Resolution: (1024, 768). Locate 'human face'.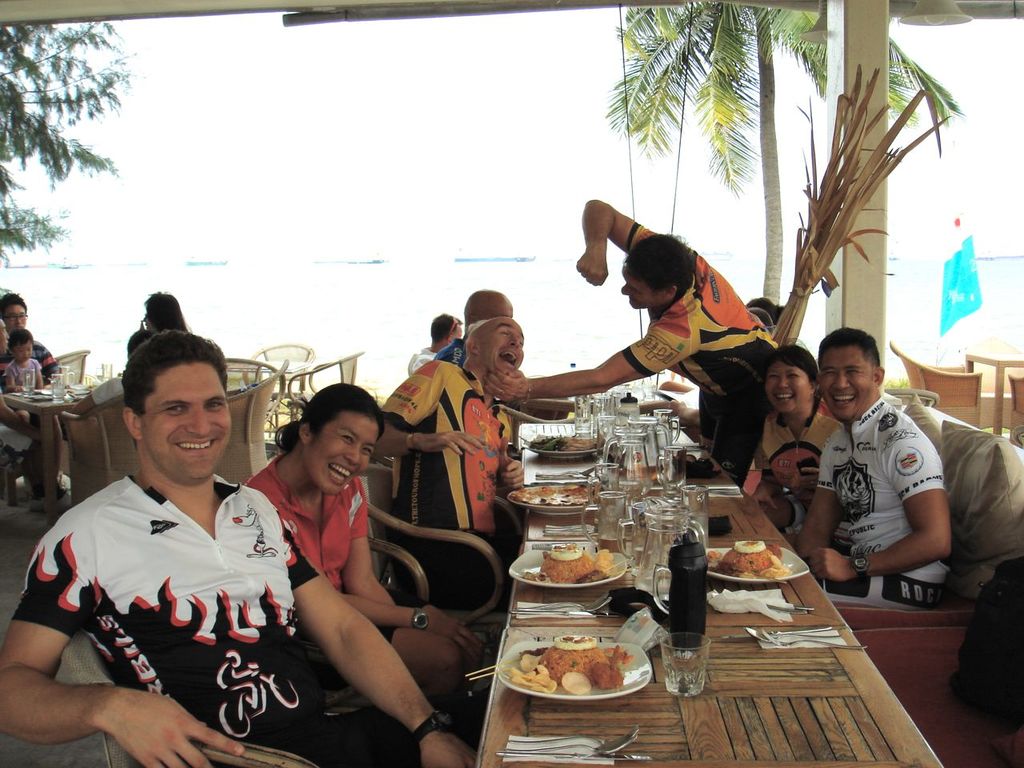
[x1=306, y1=415, x2=378, y2=491].
